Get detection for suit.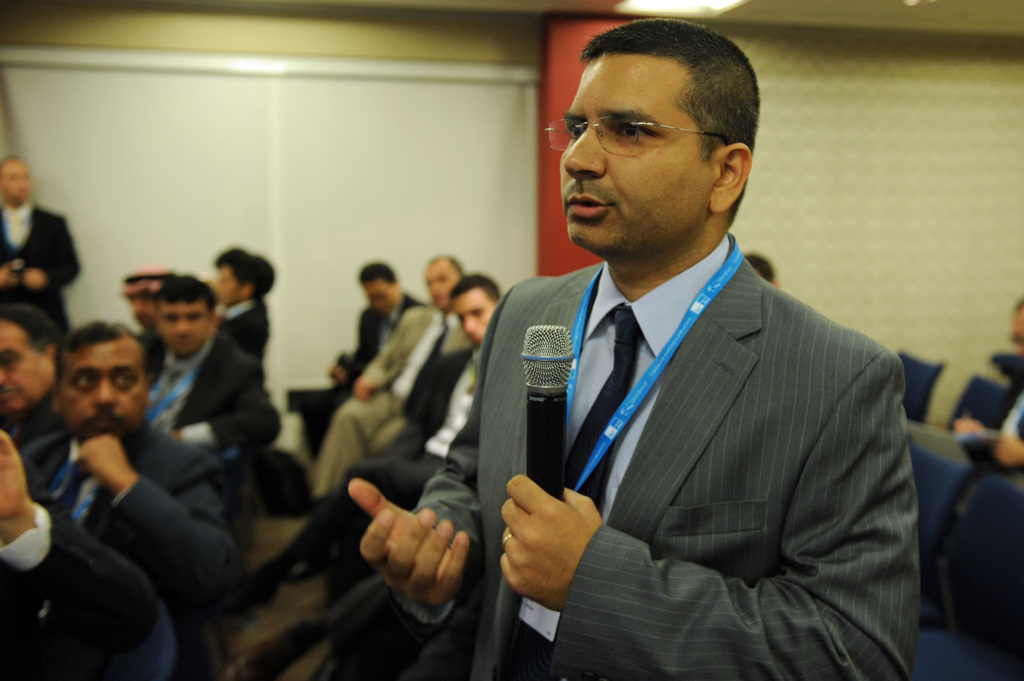
Detection: box=[221, 294, 271, 360].
